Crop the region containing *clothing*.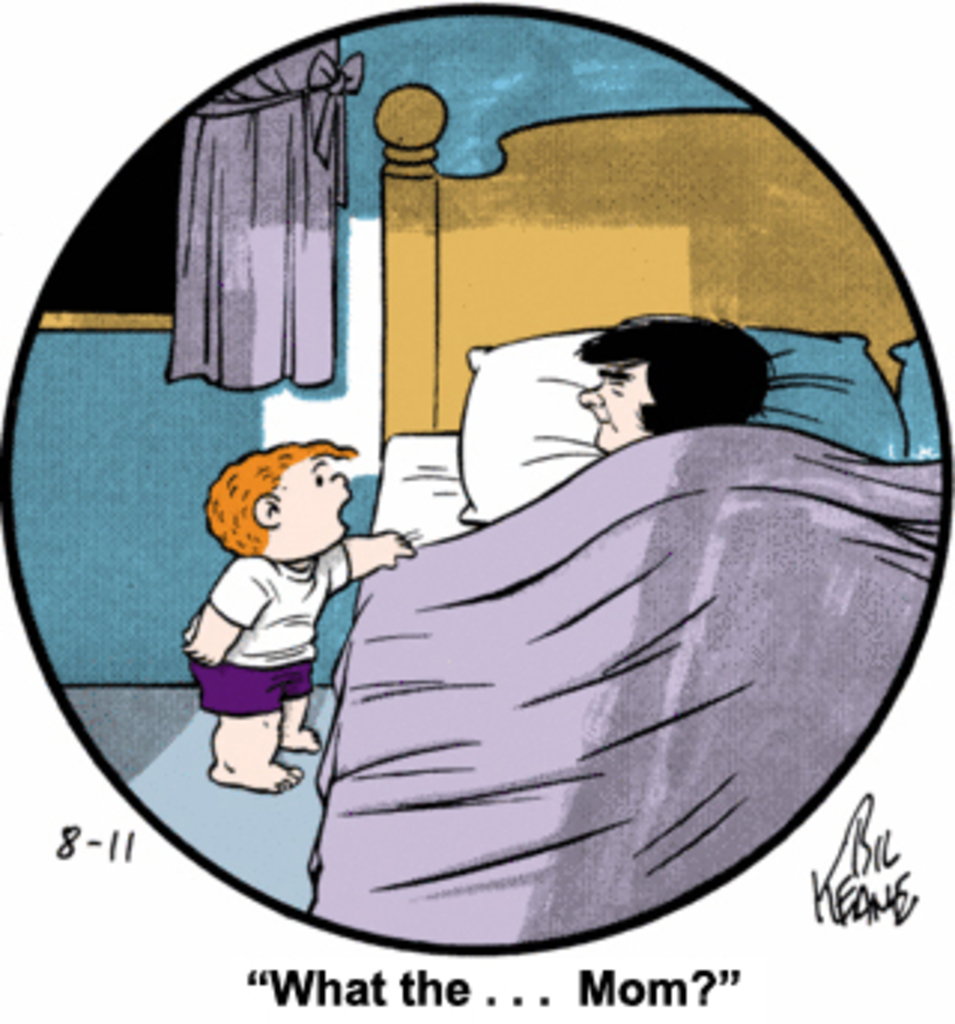
Crop region: x1=173 y1=499 x2=385 y2=755.
